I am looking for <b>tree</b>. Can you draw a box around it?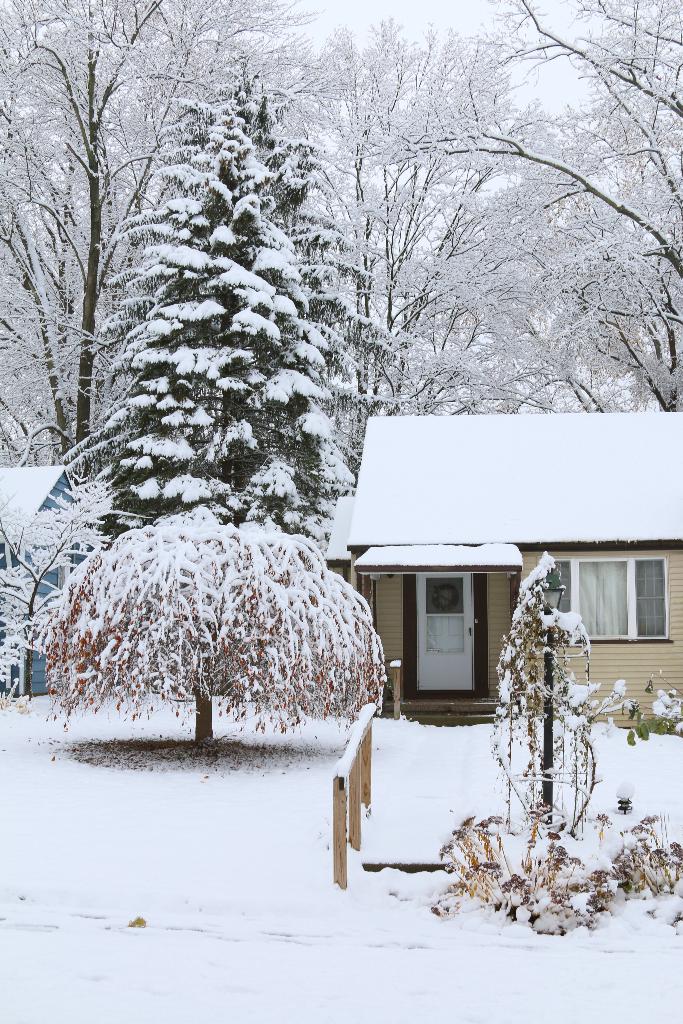
Sure, the bounding box is bbox(404, 0, 682, 410).
